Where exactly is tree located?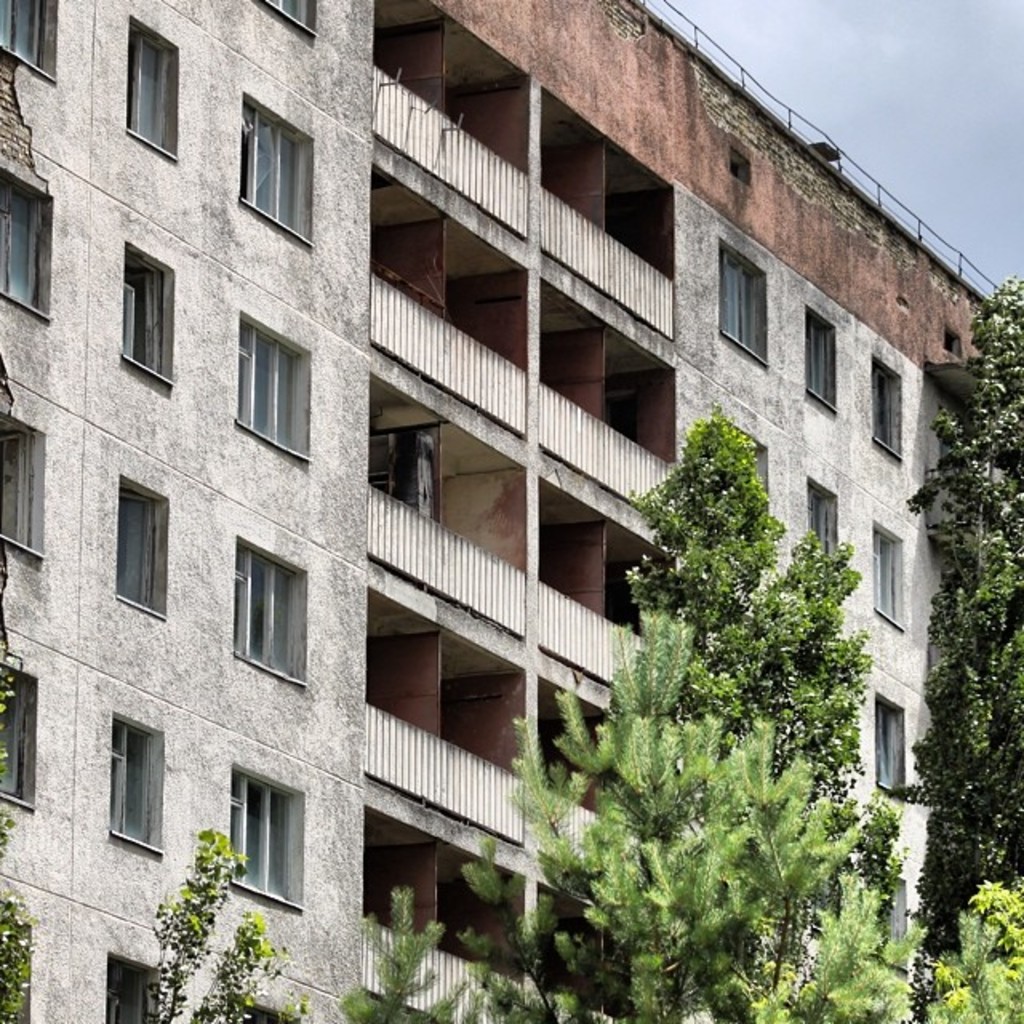
Its bounding box is (x1=499, y1=373, x2=912, y2=1022).
